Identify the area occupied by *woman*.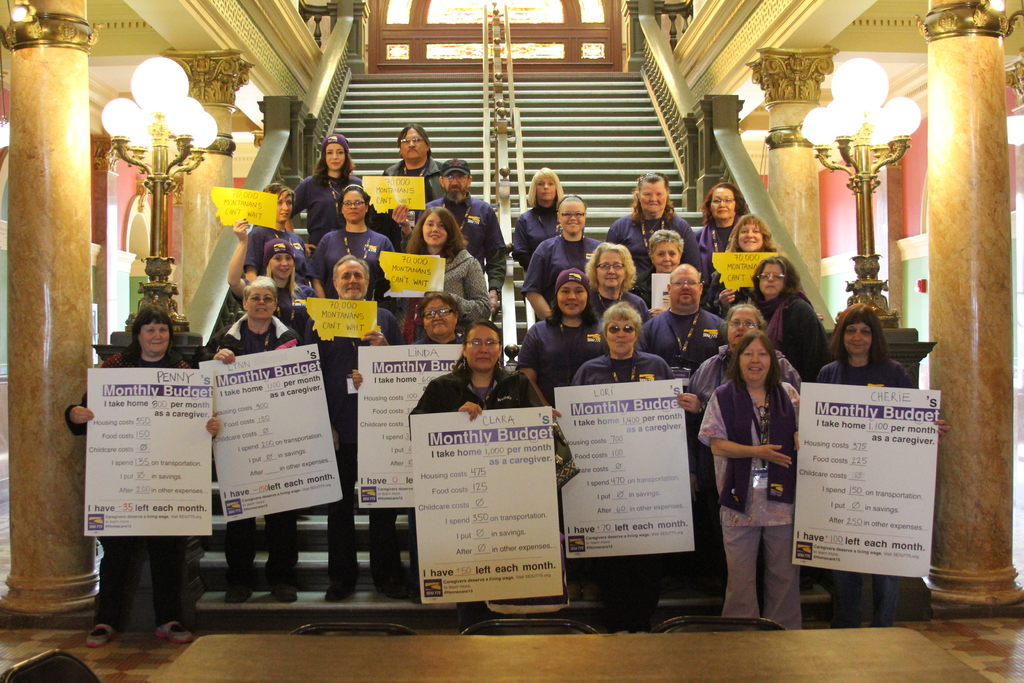
Area: [x1=516, y1=267, x2=616, y2=404].
